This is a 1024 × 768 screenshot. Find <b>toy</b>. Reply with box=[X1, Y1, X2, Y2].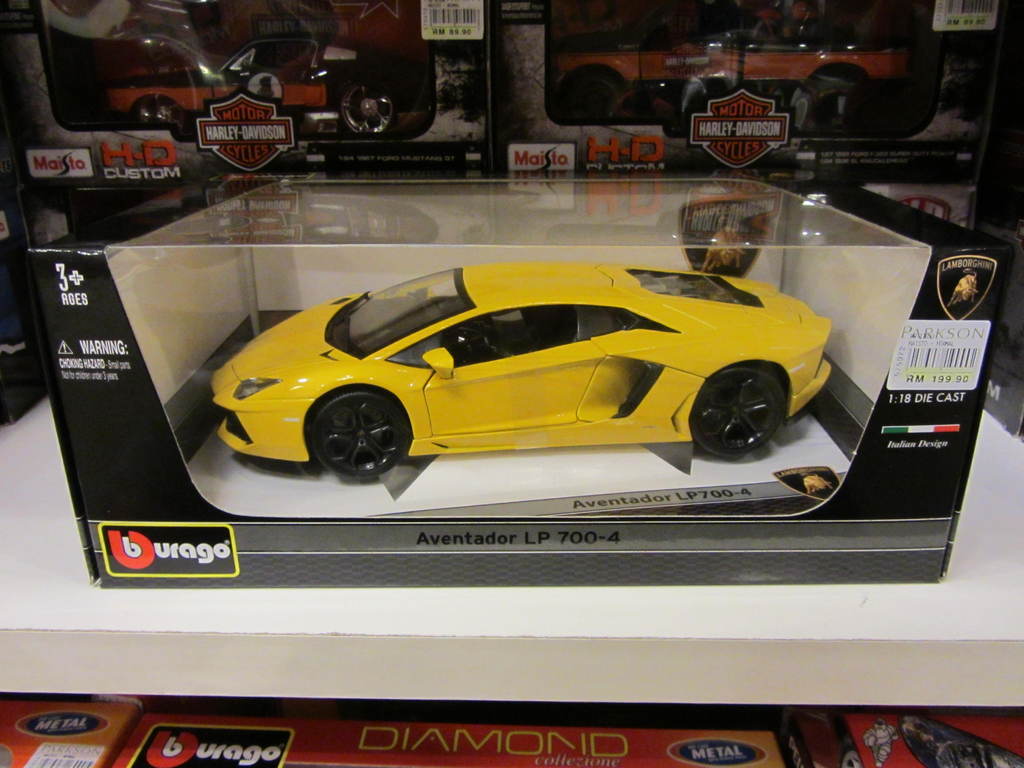
box=[128, 16, 445, 124].
